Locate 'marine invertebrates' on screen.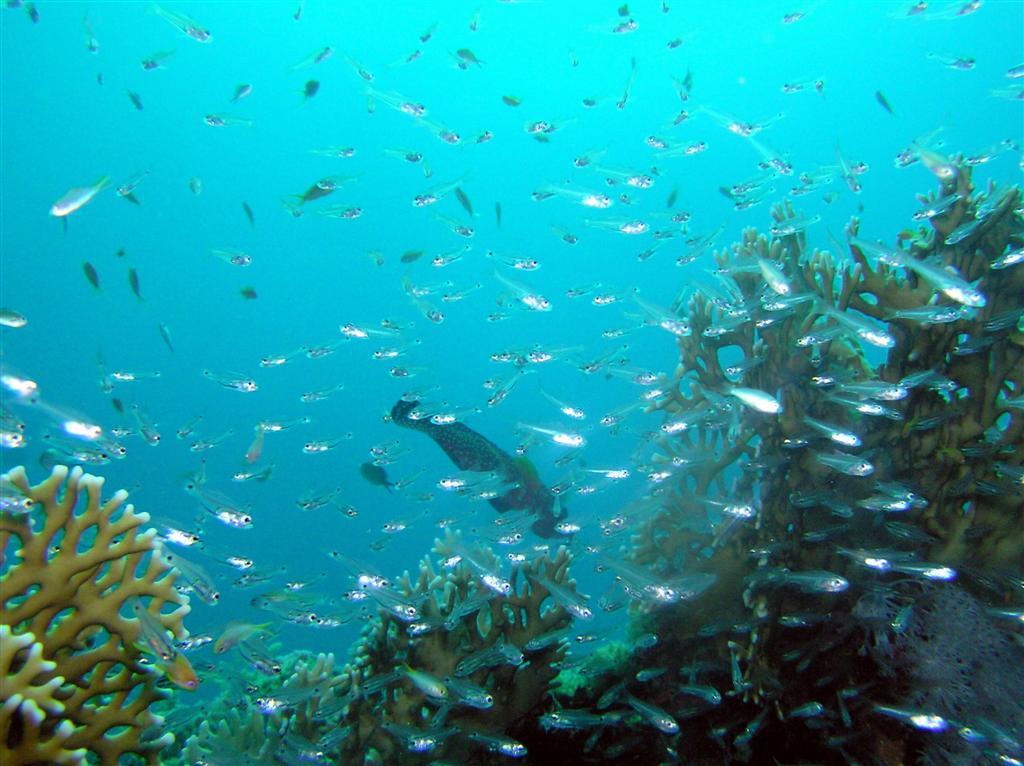
On screen at [left=552, top=520, right=585, bottom=536].
